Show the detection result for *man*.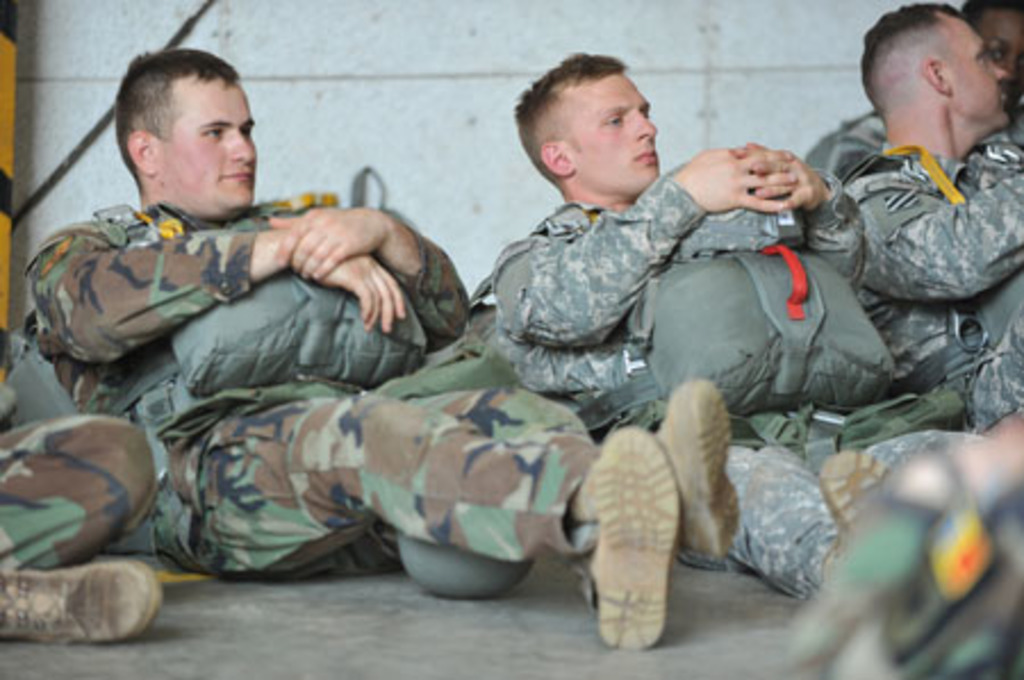
[x1=803, y1=0, x2=1022, y2=184].
